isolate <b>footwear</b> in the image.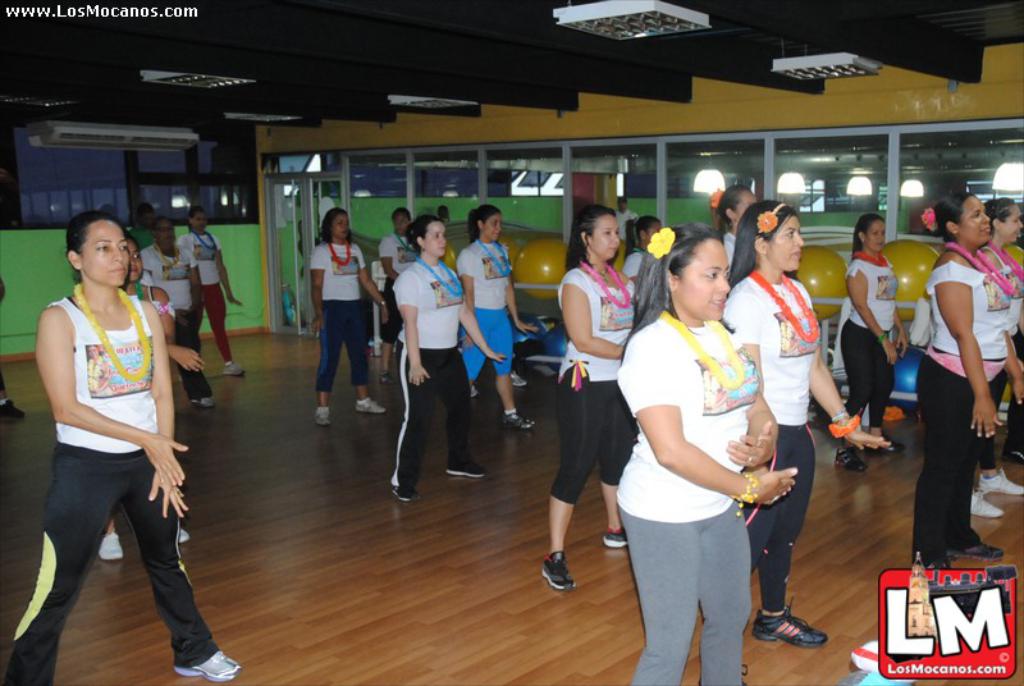
Isolated region: [99,525,124,561].
